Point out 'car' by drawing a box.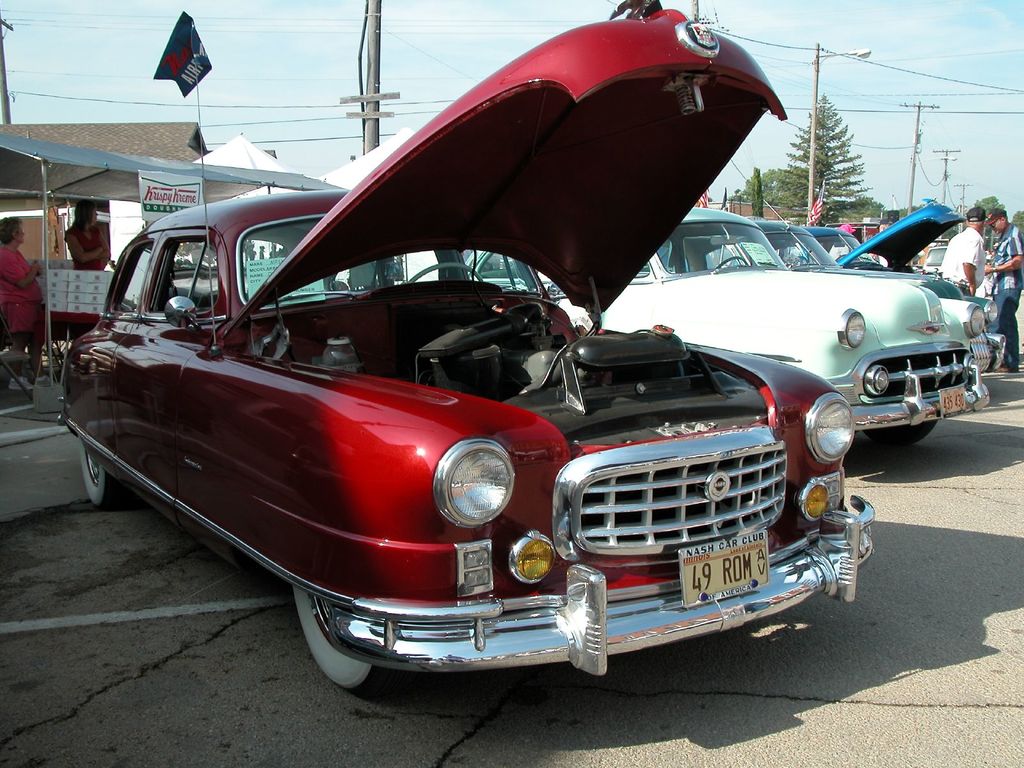
box=[673, 172, 1008, 376].
